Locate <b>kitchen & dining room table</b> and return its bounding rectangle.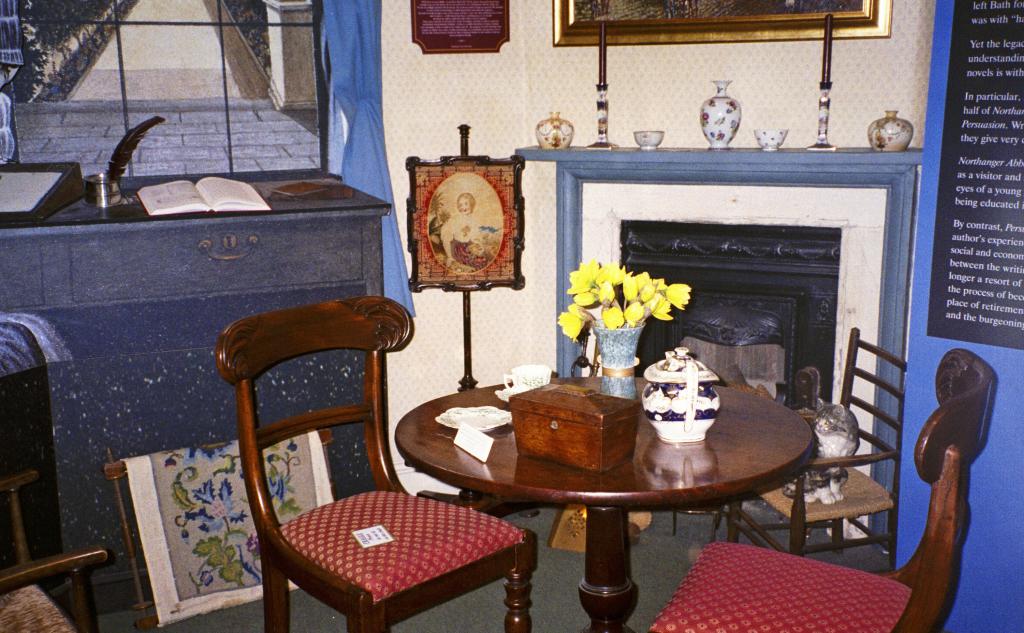
[left=396, top=375, right=819, bottom=632].
